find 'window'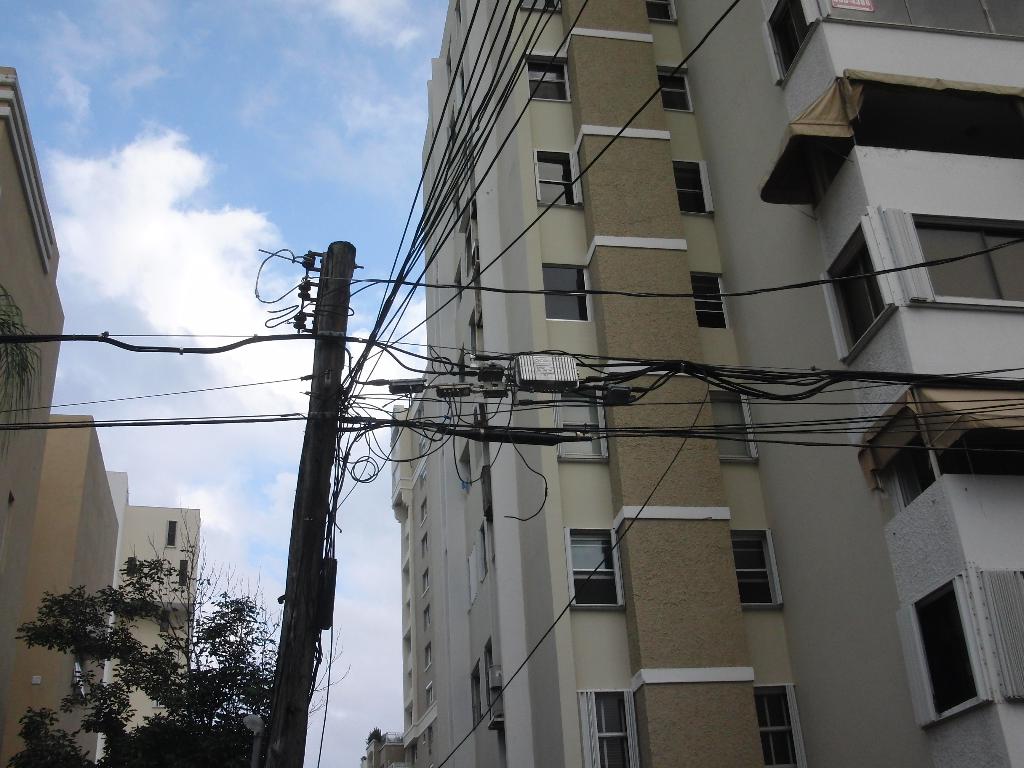
crop(152, 696, 167, 708)
